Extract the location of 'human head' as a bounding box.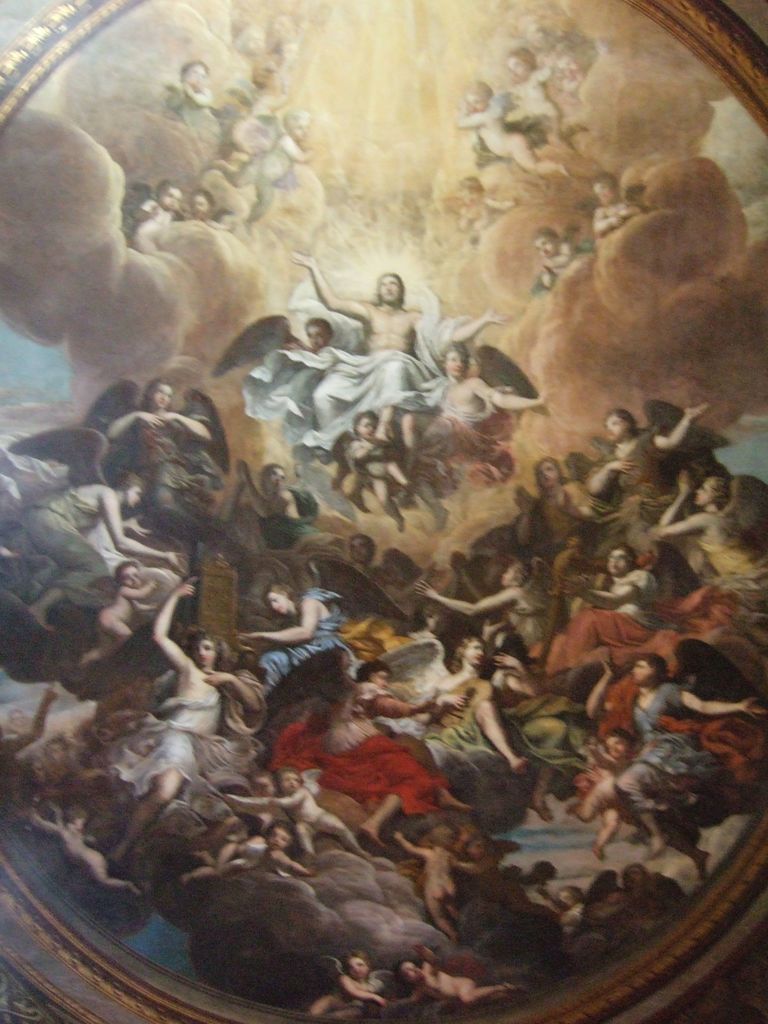
bbox(63, 804, 88, 829).
